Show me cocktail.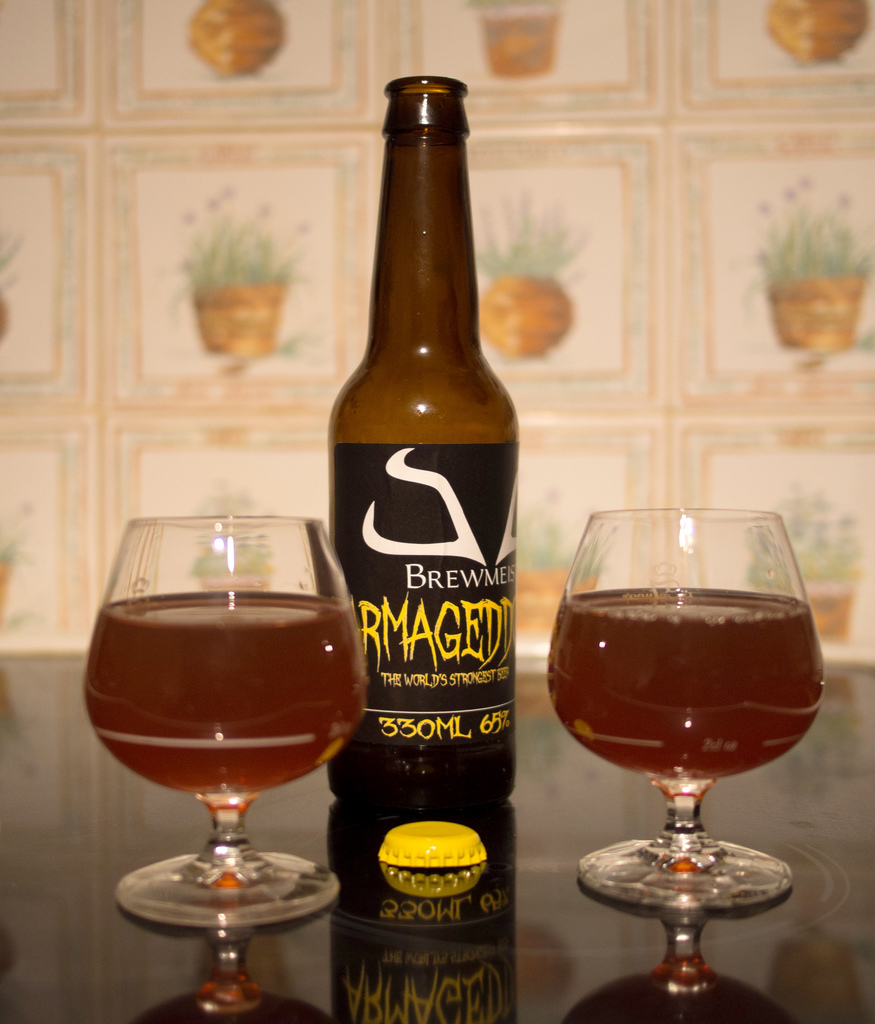
cocktail is here: BBox(545, 507, 827, 915).
